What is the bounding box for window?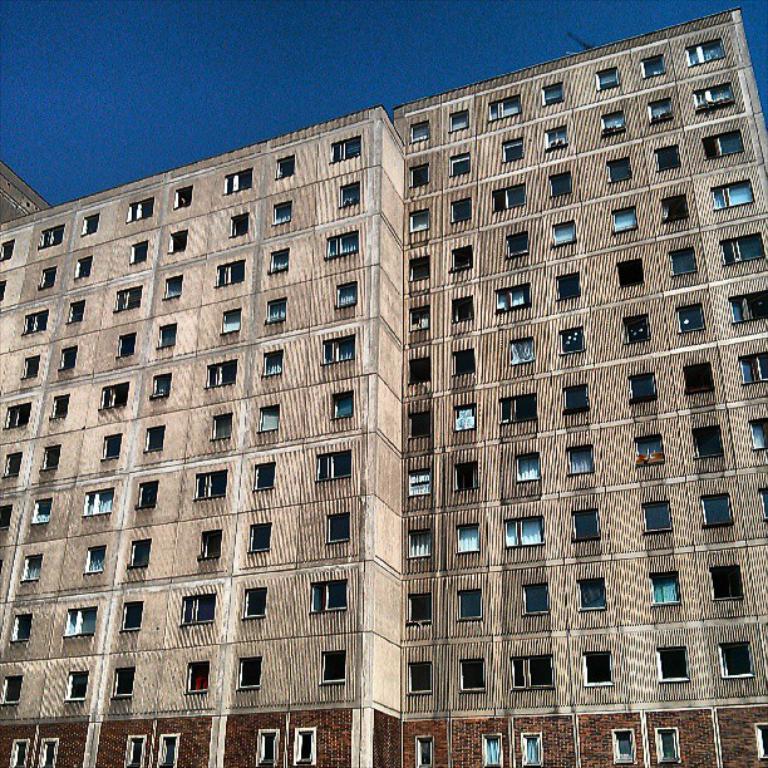
BBox(722, 644, 757, 676).
